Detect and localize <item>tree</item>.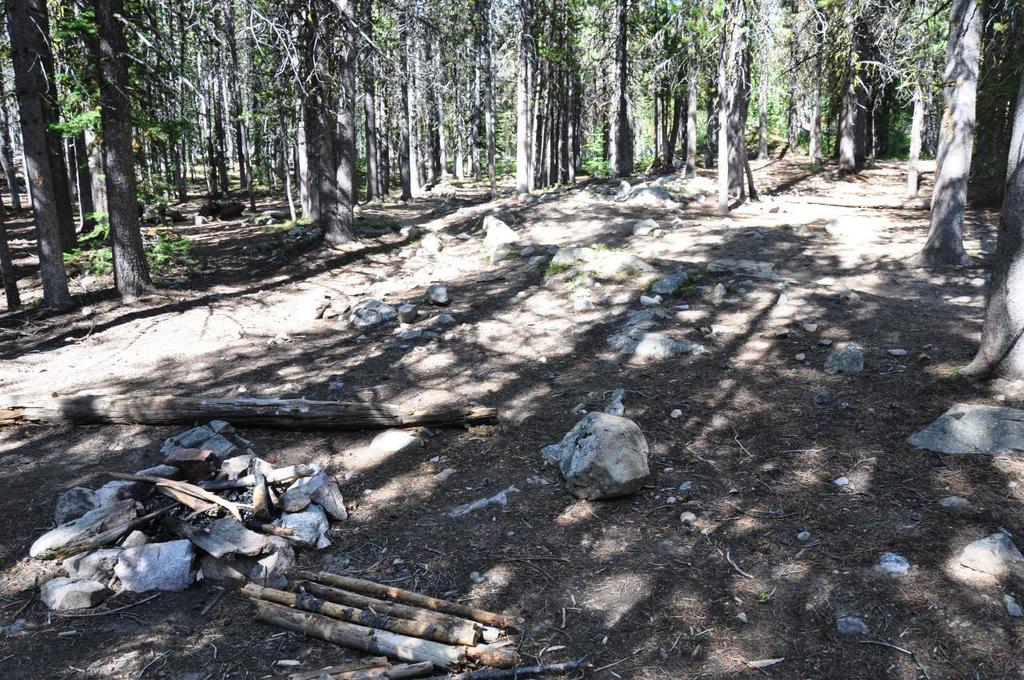
Localized at x1=962, y1=75, x2=1023, y2=383.
